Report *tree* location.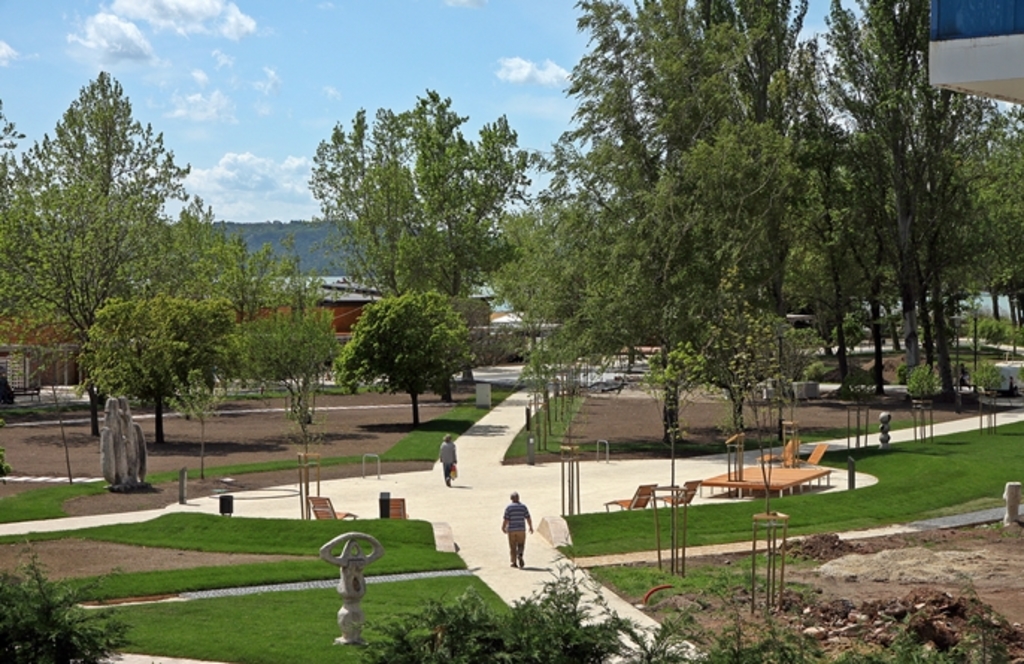
Report: <region>213, 316, 342, 464</region>.
